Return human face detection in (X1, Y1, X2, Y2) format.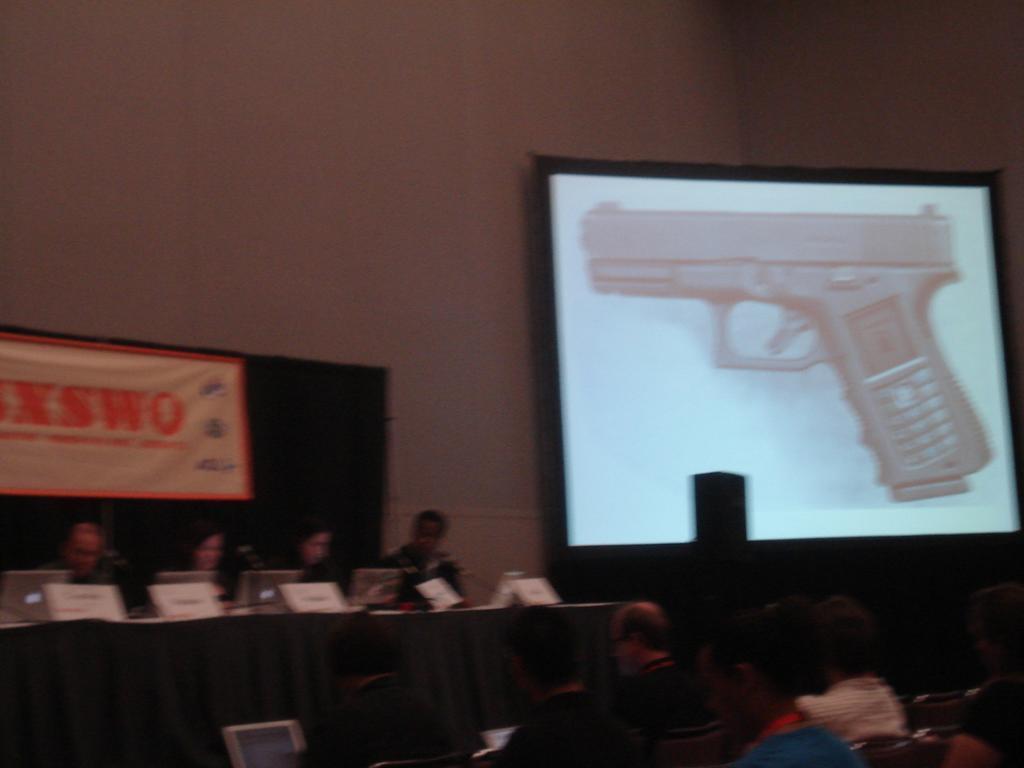
(194, 533, 221, 576).
